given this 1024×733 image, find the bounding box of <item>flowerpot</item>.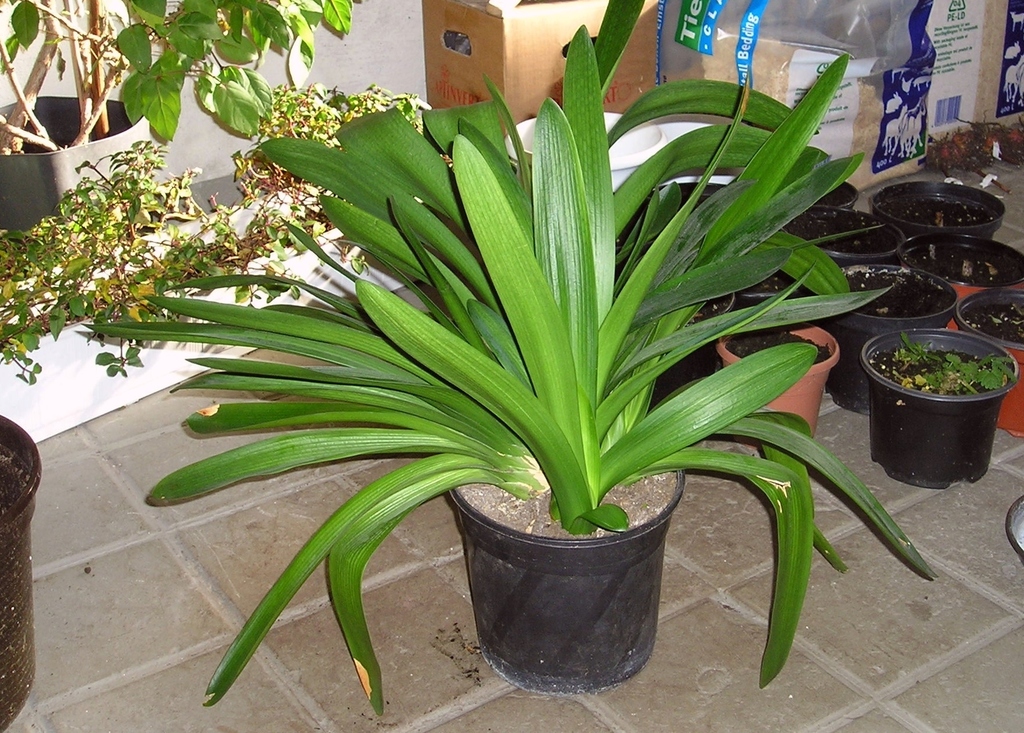
(458, 472, 687, 693).
